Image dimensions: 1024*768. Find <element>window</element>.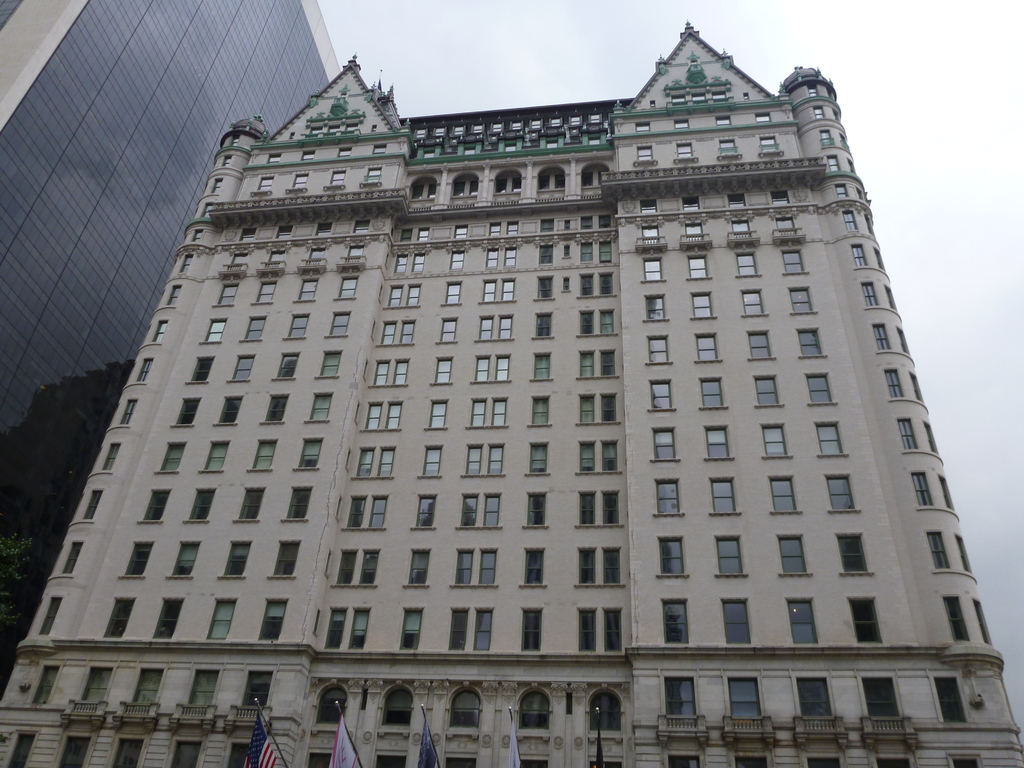
<bbox>644, 337, 673, 367</bbox>.
